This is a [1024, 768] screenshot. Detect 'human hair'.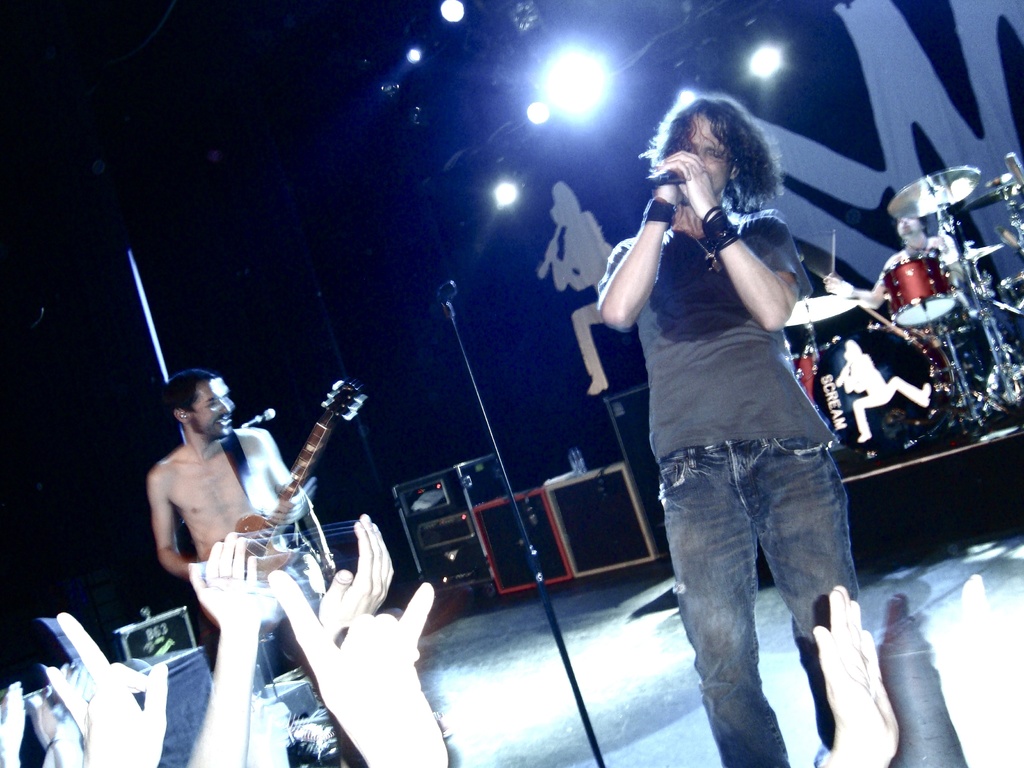
(652,105,792,239).
